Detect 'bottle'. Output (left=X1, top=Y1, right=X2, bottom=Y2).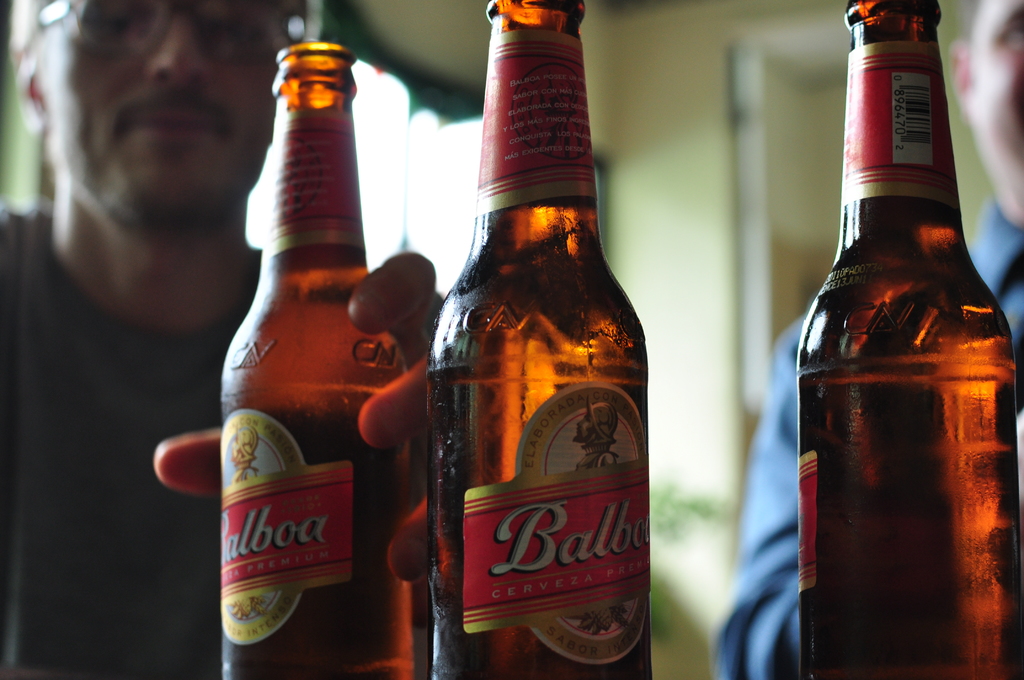
(left=793, top=0, right=1023, bottom=679).
